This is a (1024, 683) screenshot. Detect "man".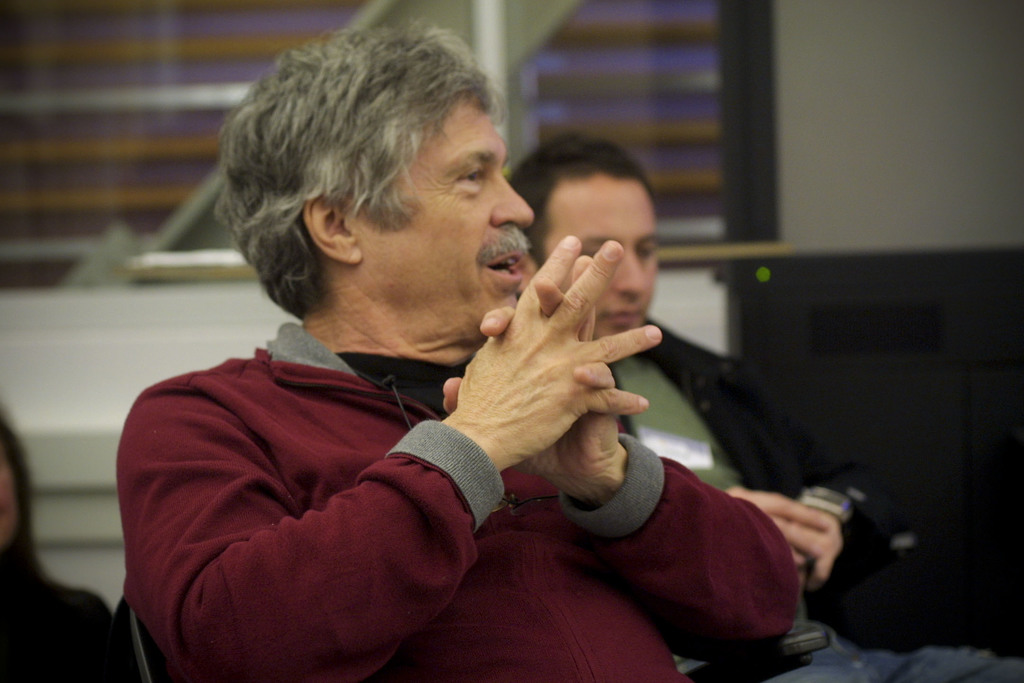
90:58:792:682.
